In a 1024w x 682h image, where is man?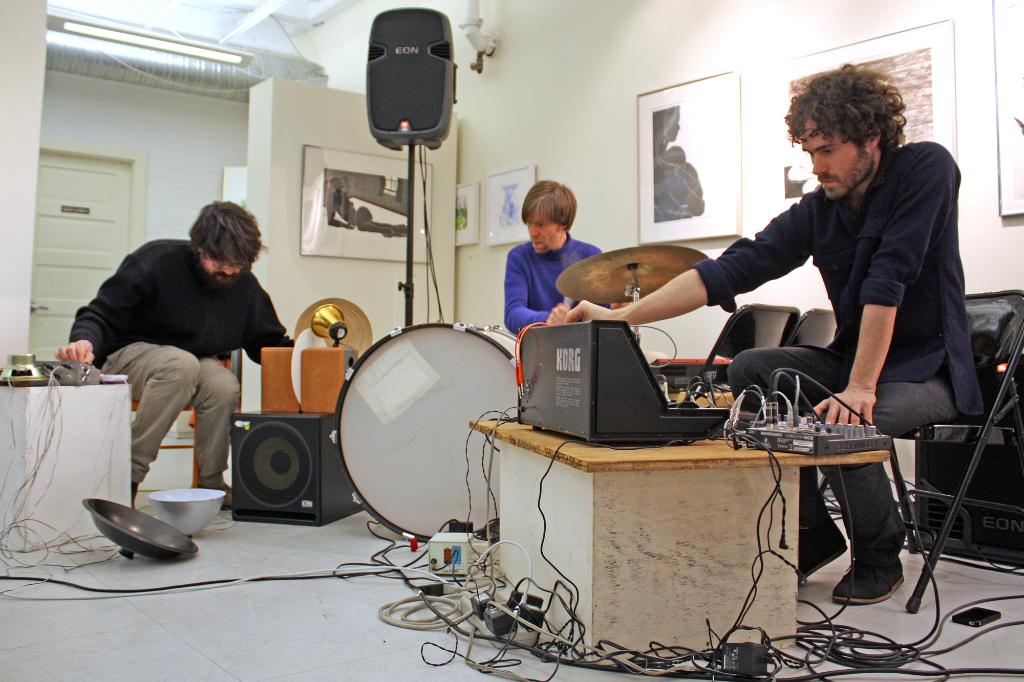
region(67, 202, 282, 529).
